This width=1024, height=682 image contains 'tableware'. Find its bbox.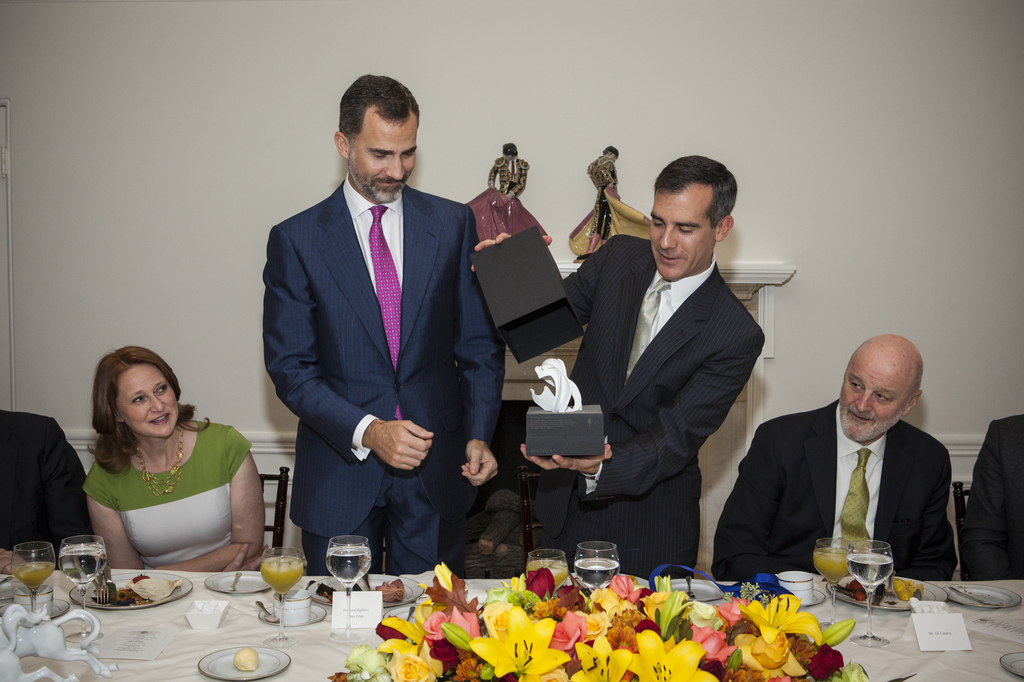
(x1=314, y1=571, x2=421, y2=603).
